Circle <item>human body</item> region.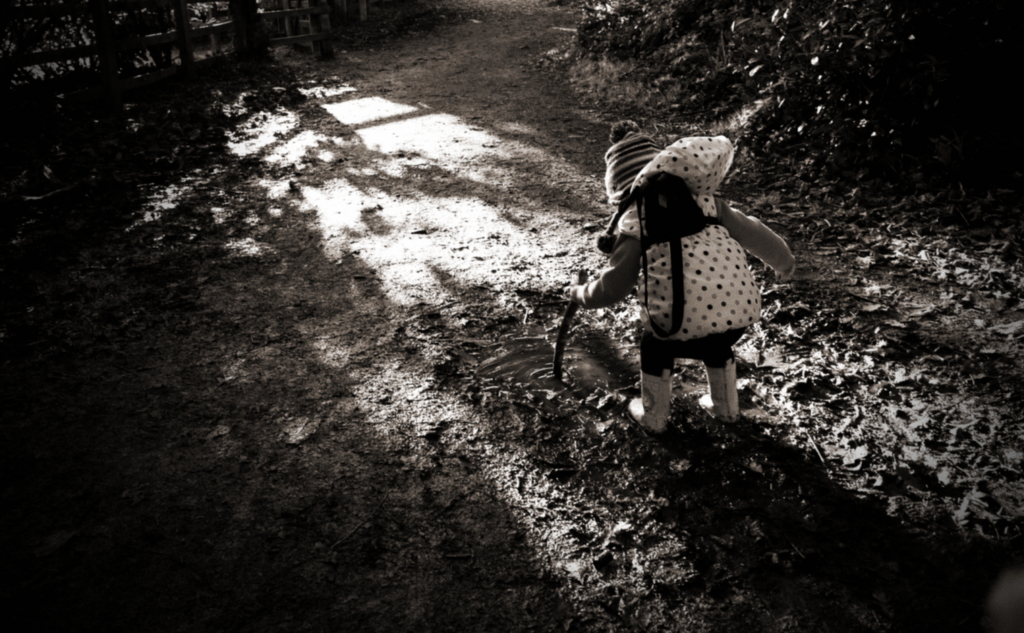
Region: locate(554, 109, 792, 443).
